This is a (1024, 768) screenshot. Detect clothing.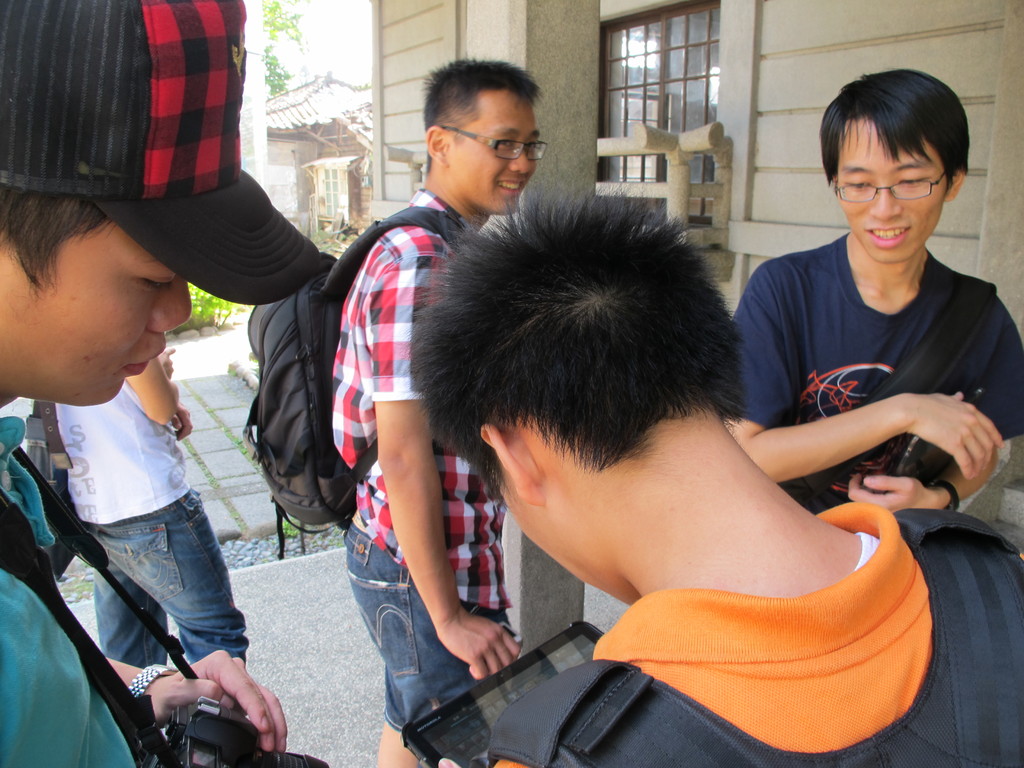
region(54, 383, 253, 666).
